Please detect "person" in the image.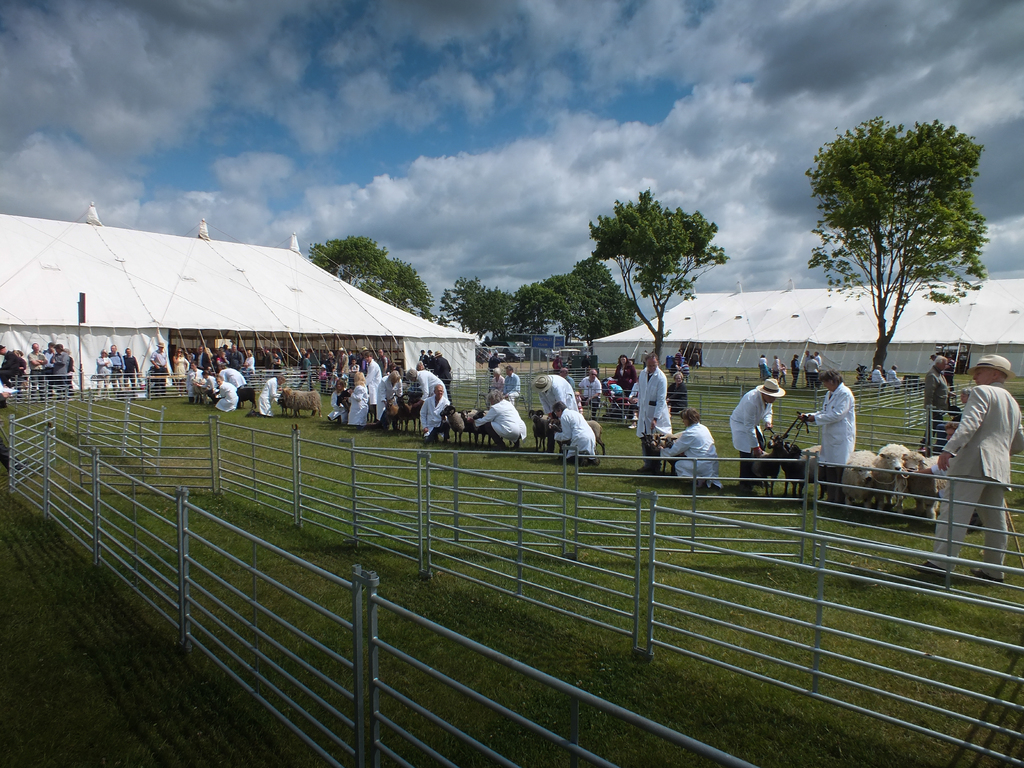
bbox=[418, 384, 442, 438].
